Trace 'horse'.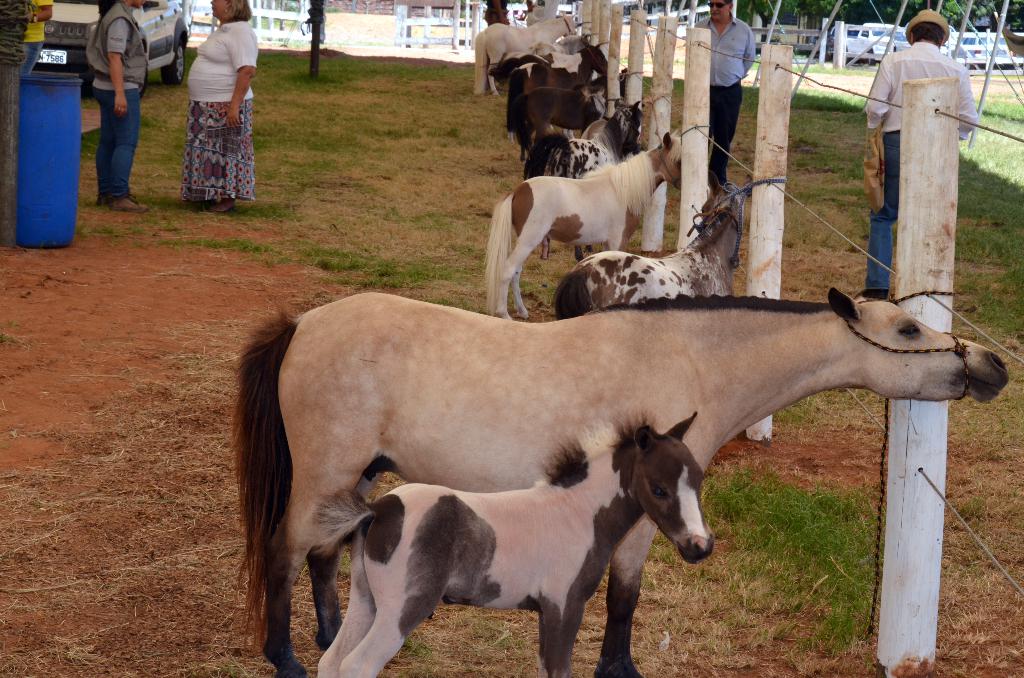
Traced to select_region(228, 284, 1012, 677).
